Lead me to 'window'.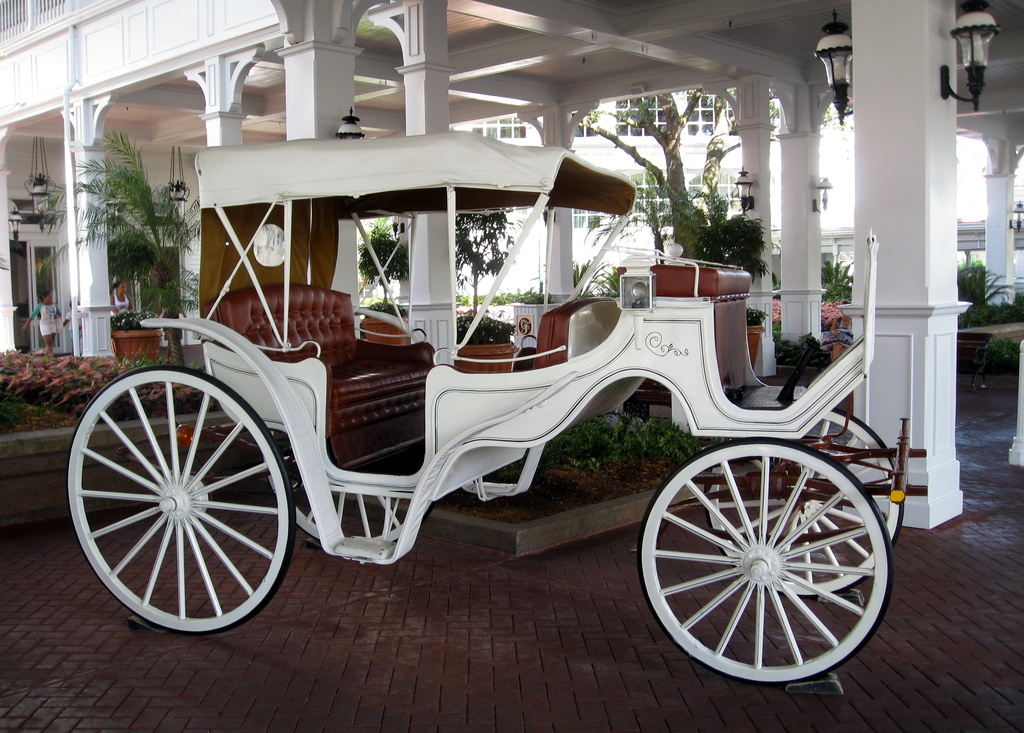
Lead to <box>473,115,528,136</box>.
